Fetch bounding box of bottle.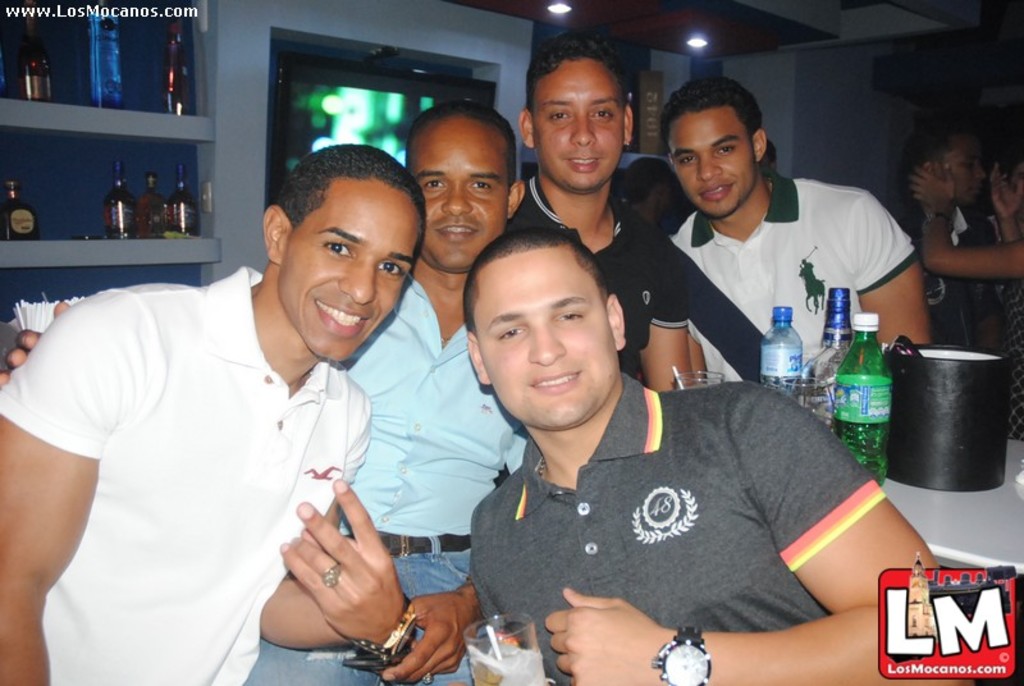
Bbox: Rect(805, 287, 855, 429).
